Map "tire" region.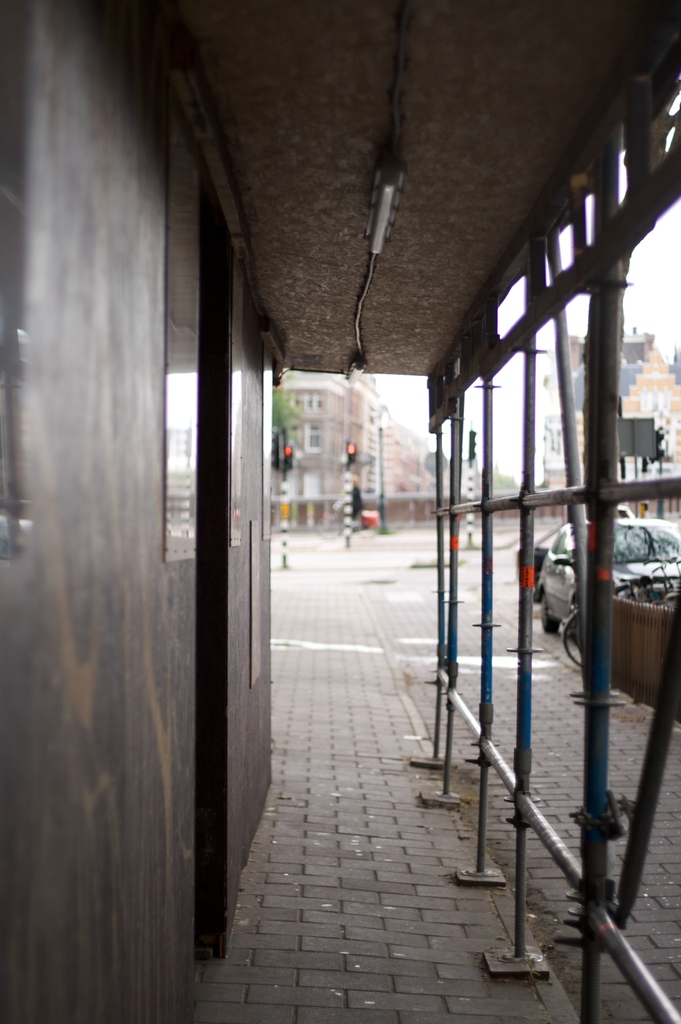
Mapped to rect(314, 509, 342, 543).
